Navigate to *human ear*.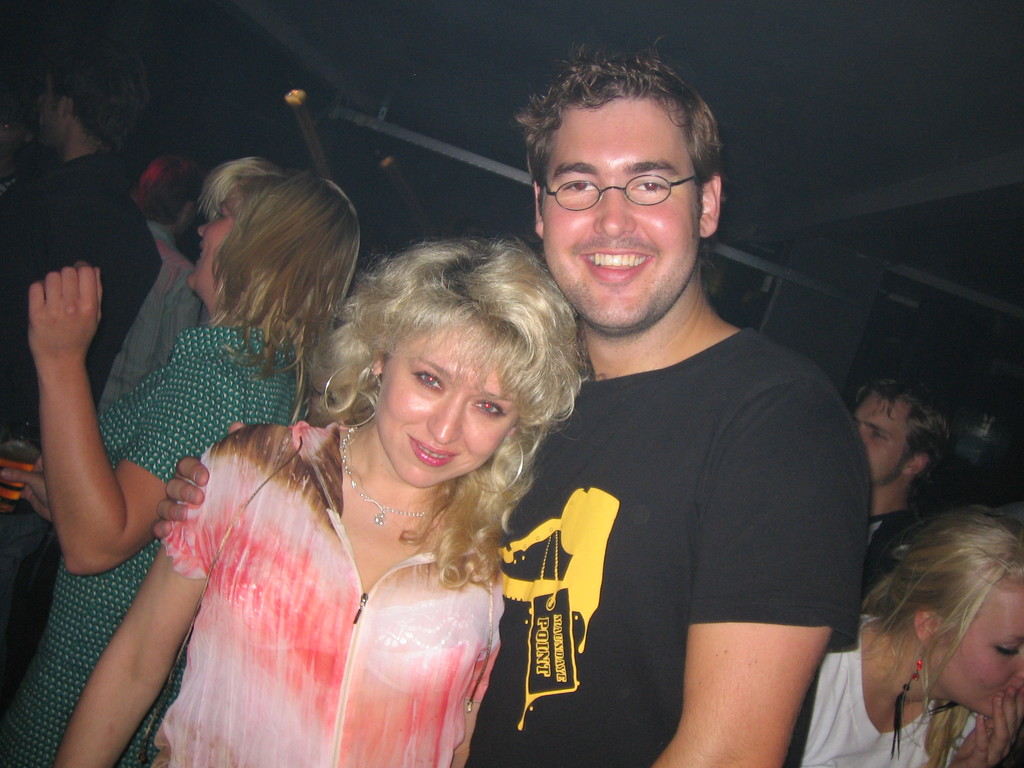
Navigation target: left=692, top=173, right=722, bottom=237.
